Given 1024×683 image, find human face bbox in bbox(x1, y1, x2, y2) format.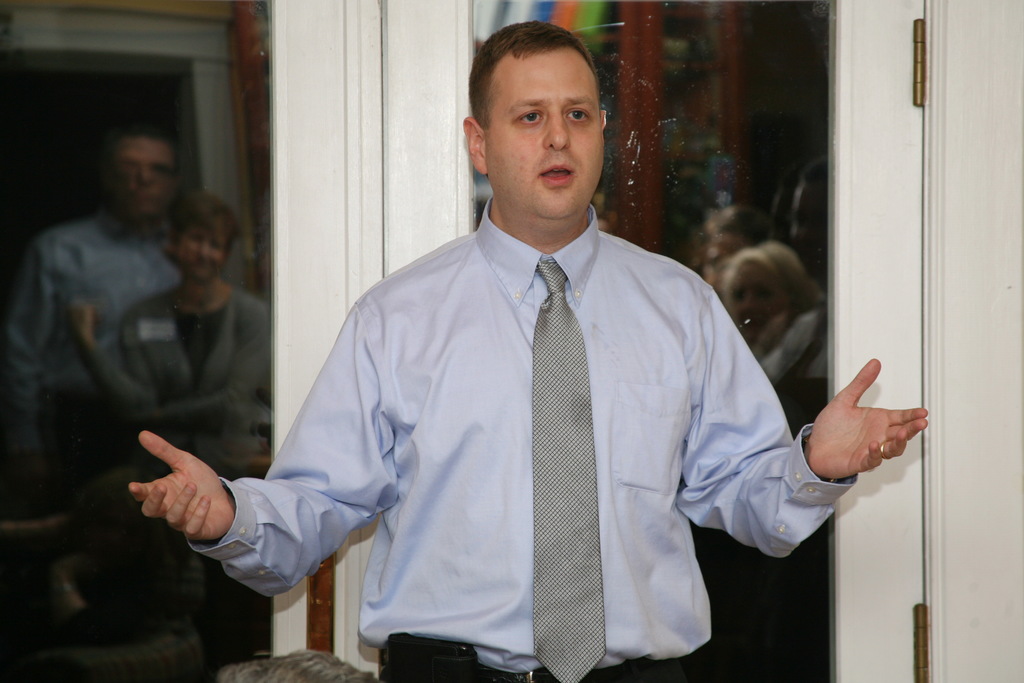
bbox(115, 144, 181, 217).
